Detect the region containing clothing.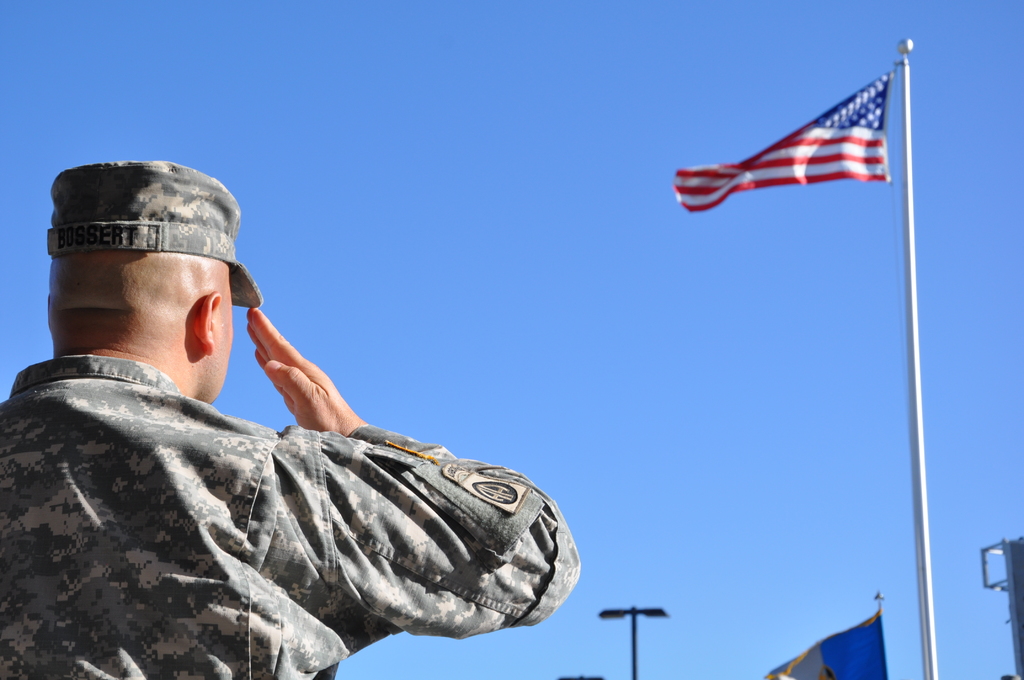
select_region(0, 298, 545, 677).
